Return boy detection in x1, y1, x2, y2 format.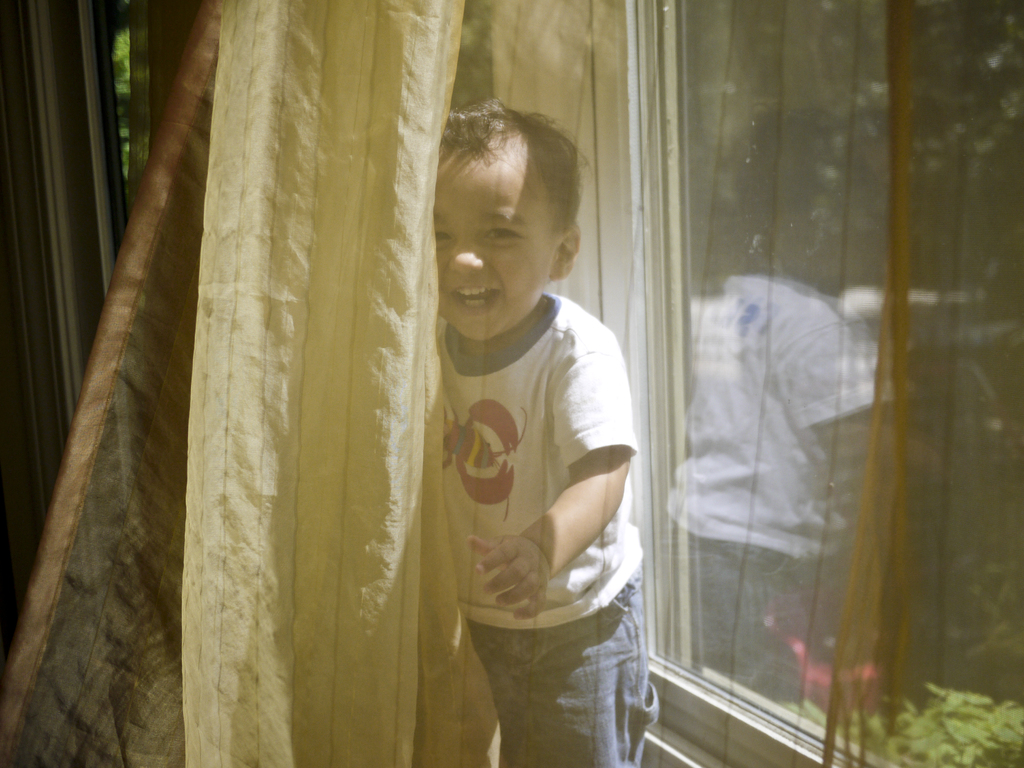
430, 93, 651, 767.
